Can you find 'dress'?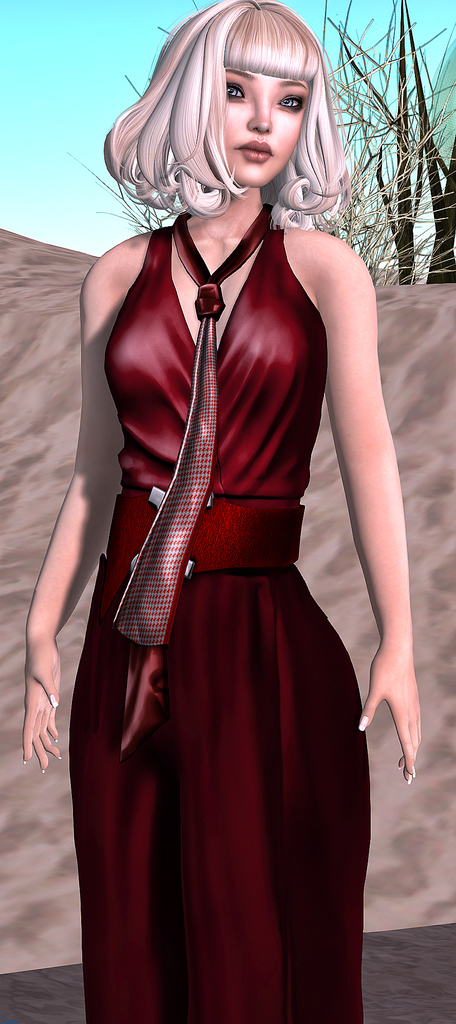
Yes, bounding box: {"left": 70, "top": 98, "right": 400, "bottom": 991}.
